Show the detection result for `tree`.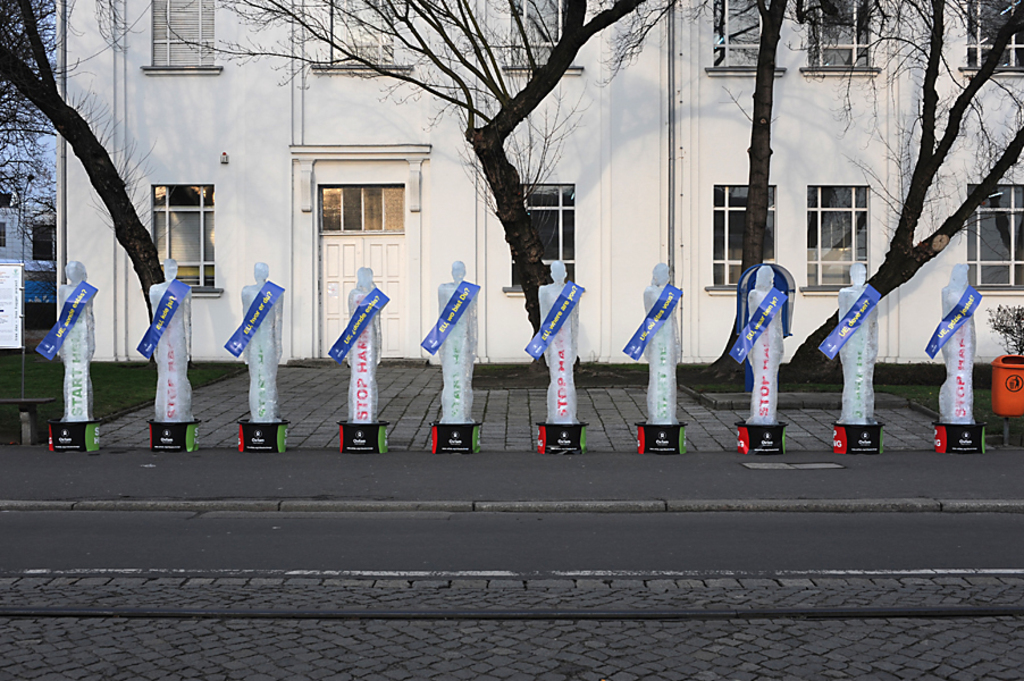
23 32 162 322.
